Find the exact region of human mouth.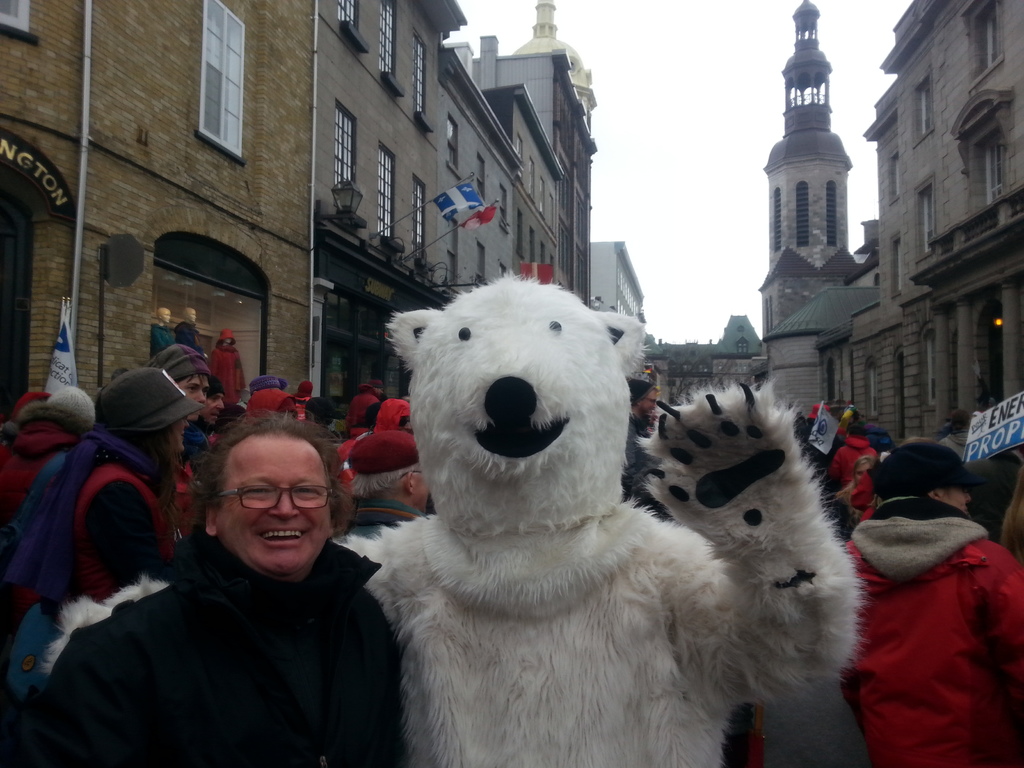
Exact region: 650,408,656,414.
